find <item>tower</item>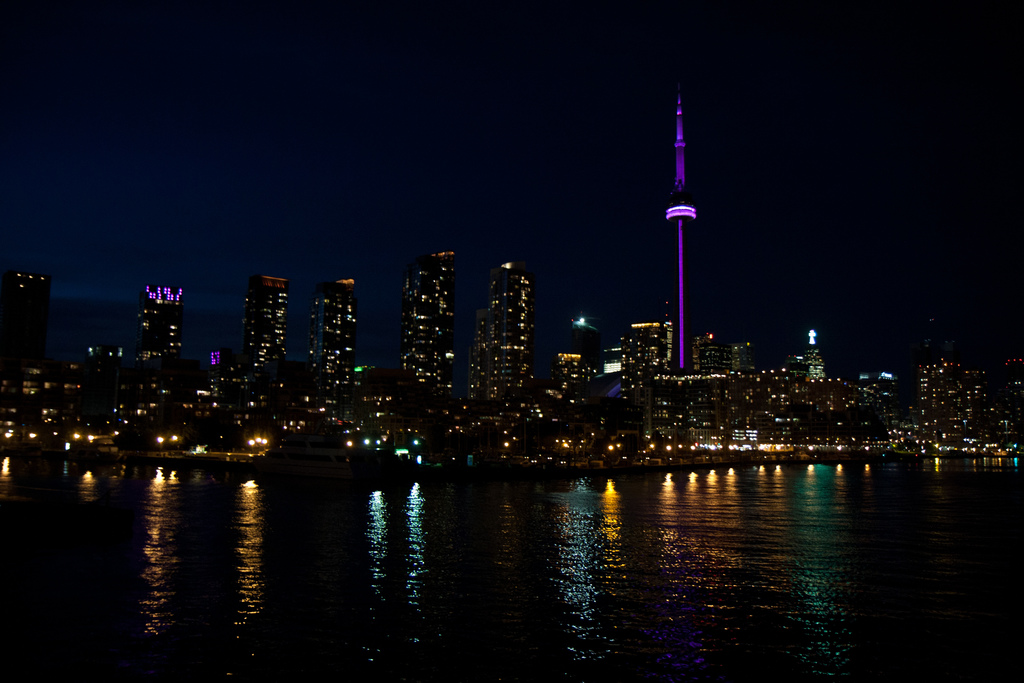
129 283 179 406
